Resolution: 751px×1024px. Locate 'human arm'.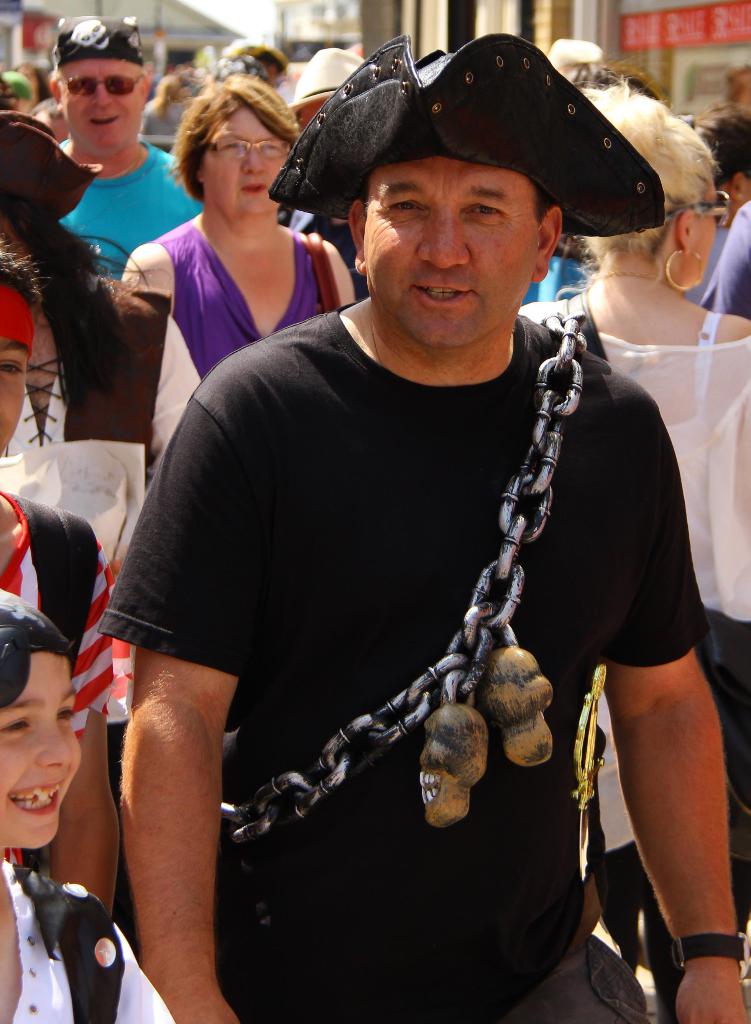
[left=602, top=392, right=744, bottom=1023].
